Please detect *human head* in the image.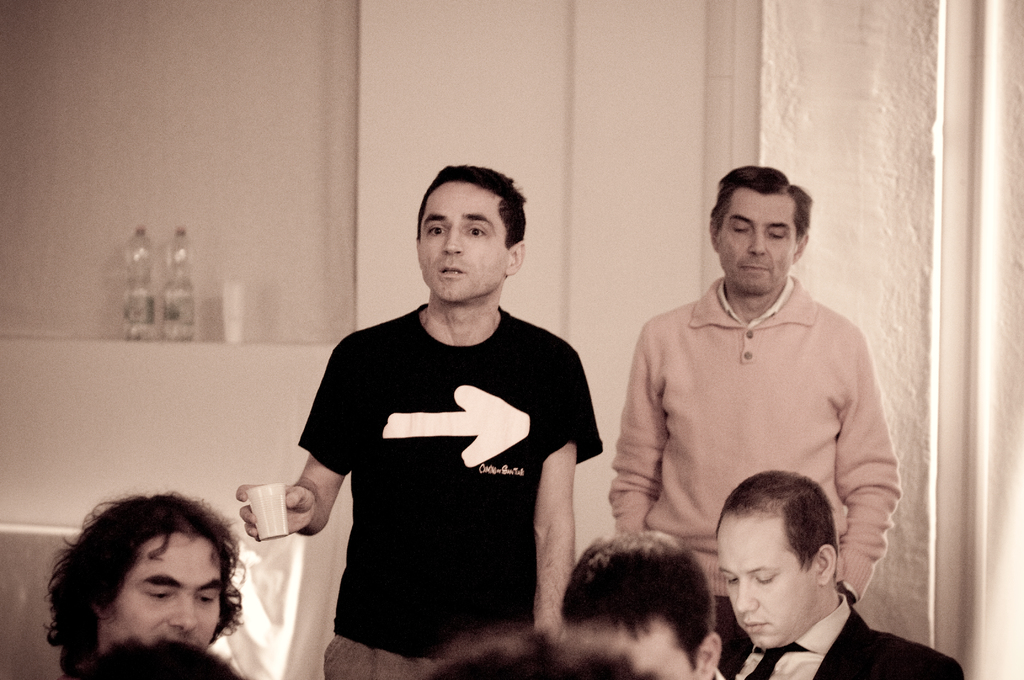
x1=556 y1=527 x2=726 y2=679.
